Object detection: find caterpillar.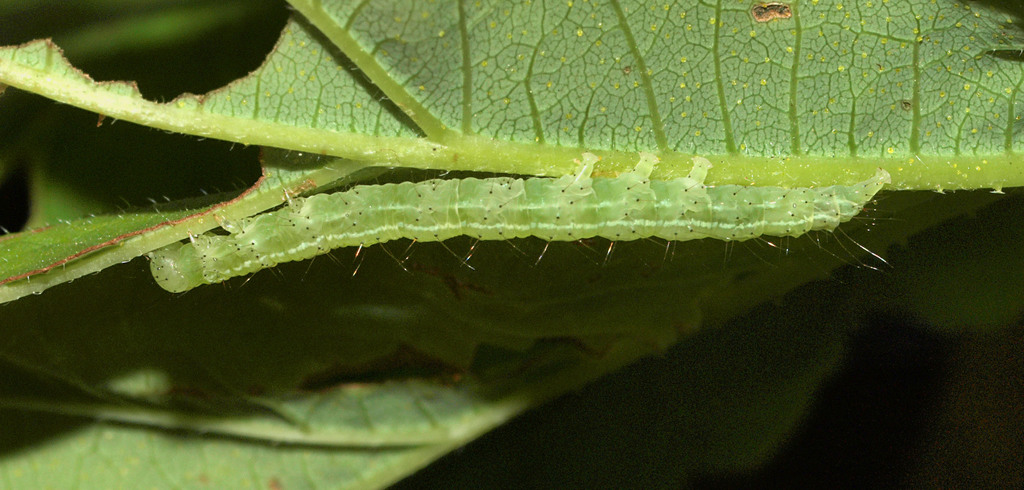
bbox(149, 147, 910, 294).
